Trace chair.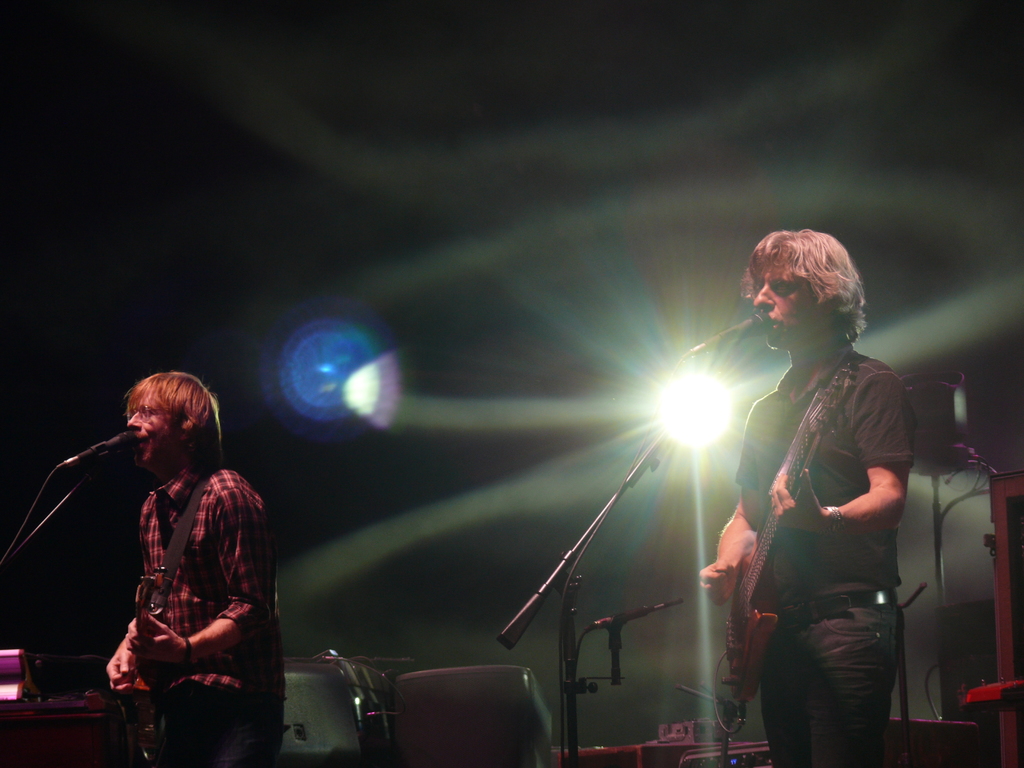
Traced to bbox=(283, 660, 361, 767).
